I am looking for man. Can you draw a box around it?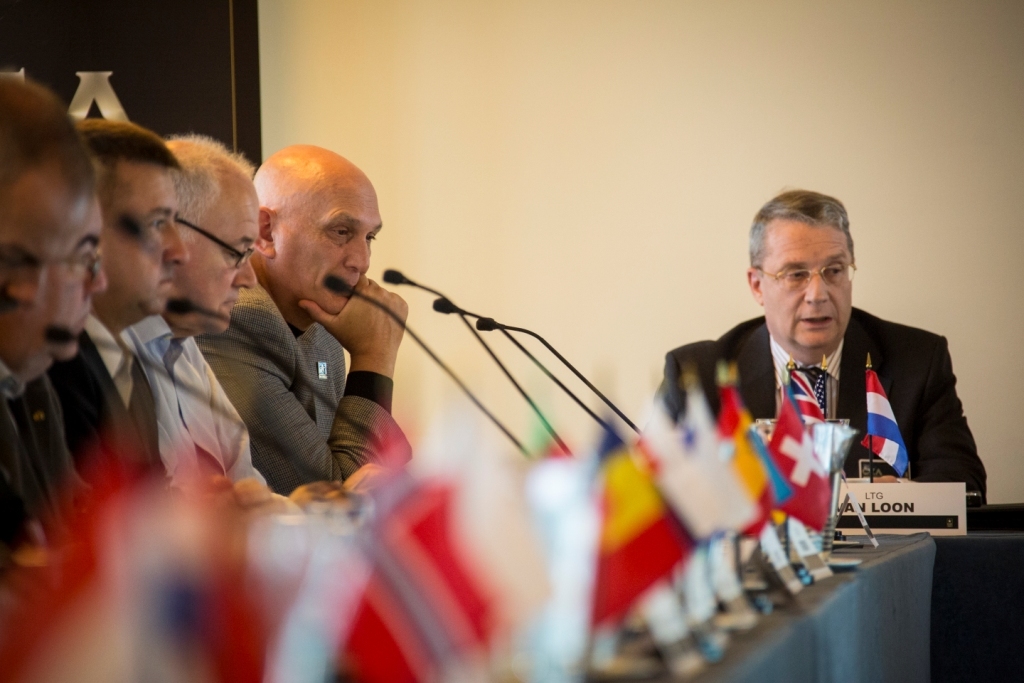
Sure, the bounding box is 112 133 364 521.
